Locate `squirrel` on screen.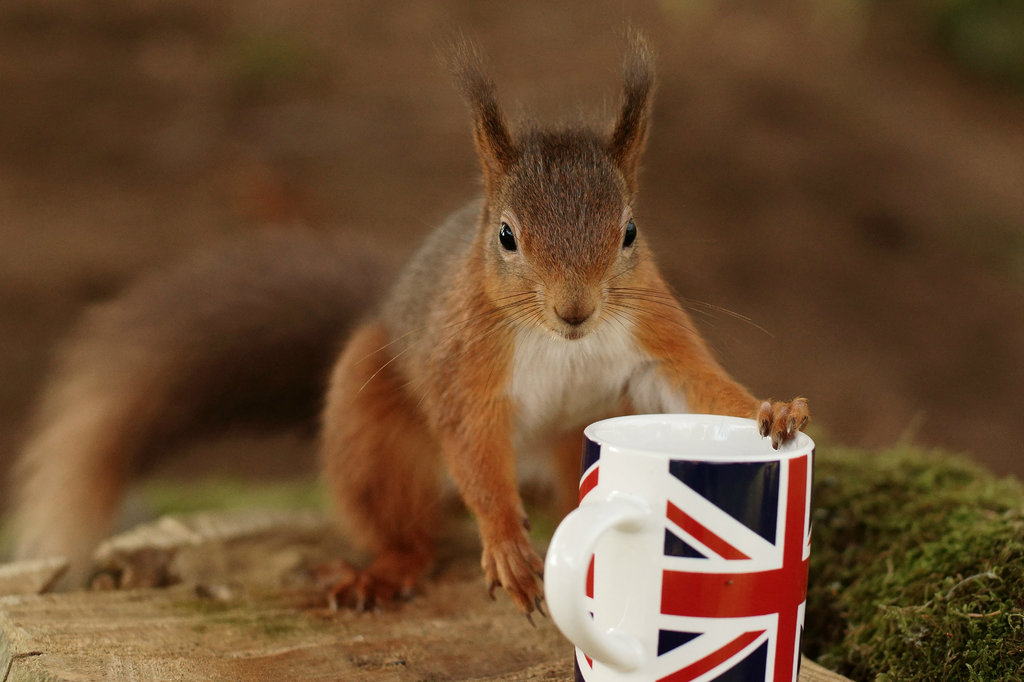
On screen at (22, 26, 822, 631).
